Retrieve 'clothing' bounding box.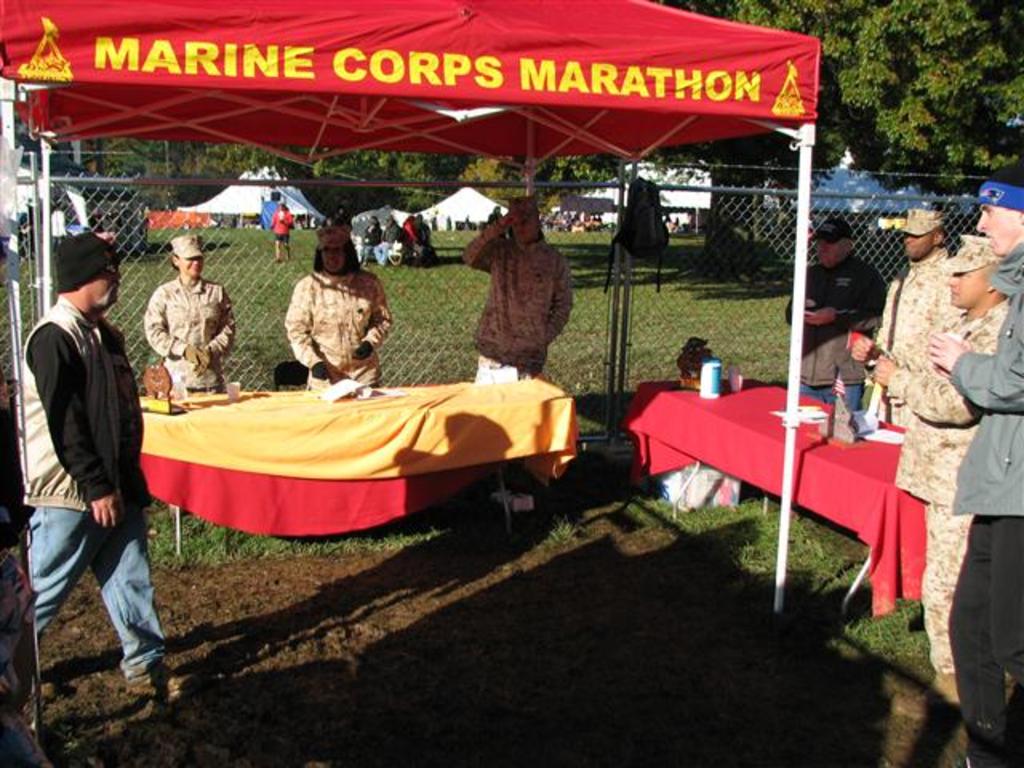
Bounding box: (x1=395, y1=219, x2=416, y2=256).
